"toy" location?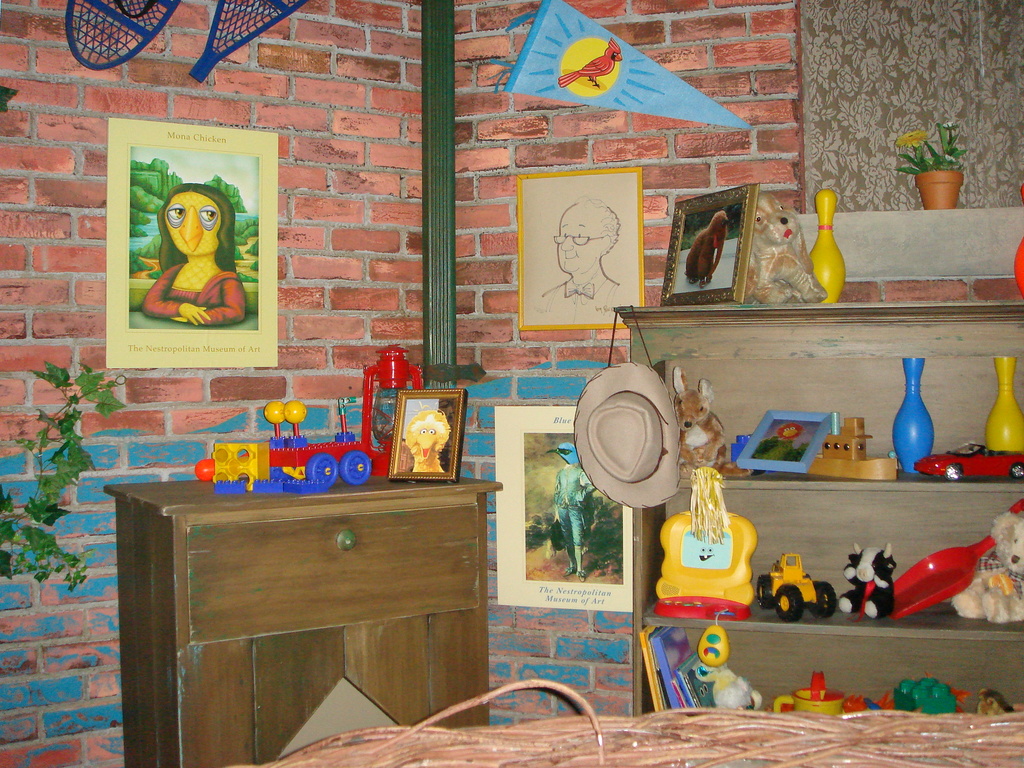
986,354,1023,448
